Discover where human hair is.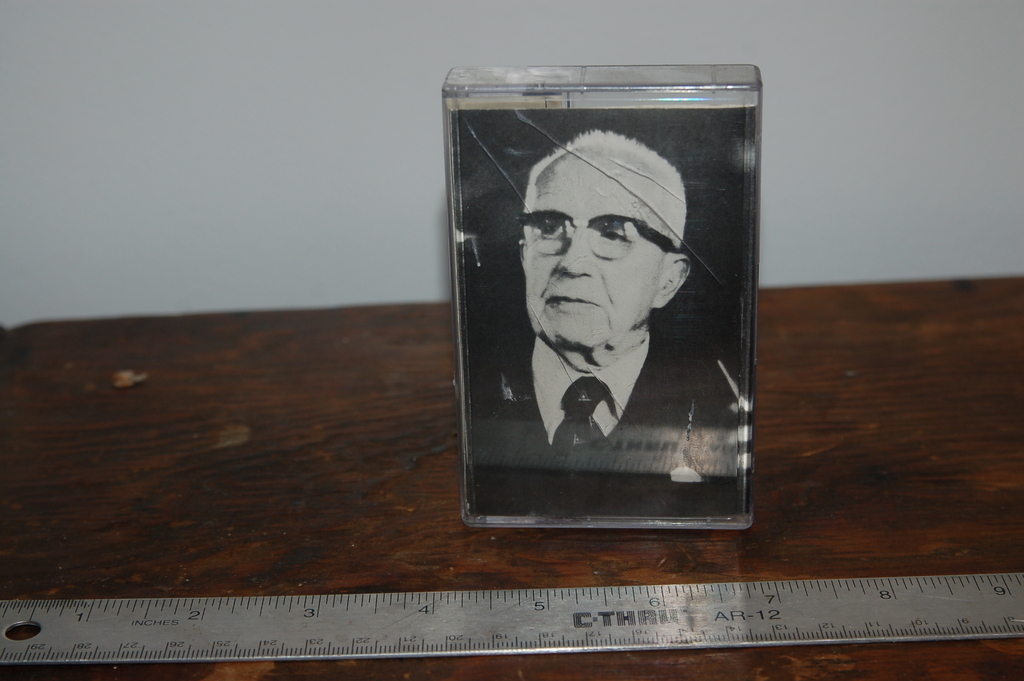
Discovered at <region>521, 128, 687, 253</region>.
